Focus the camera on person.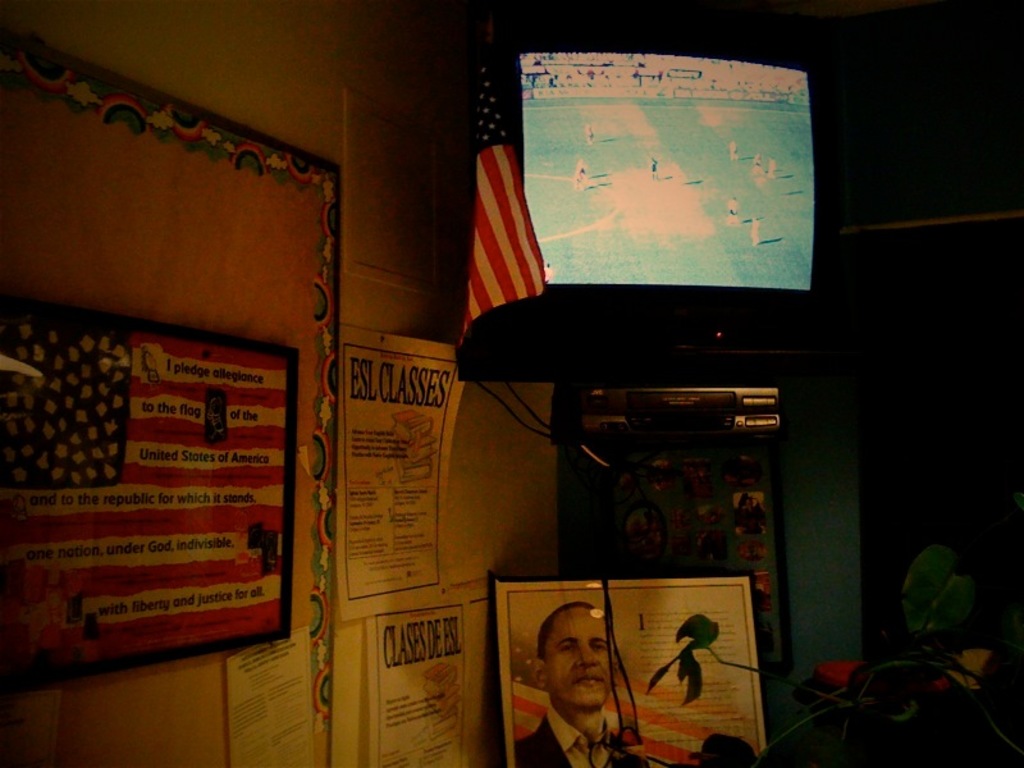
Focus region: {"left": 513, "top": 600, "right": 652, "bottom": 767}.
